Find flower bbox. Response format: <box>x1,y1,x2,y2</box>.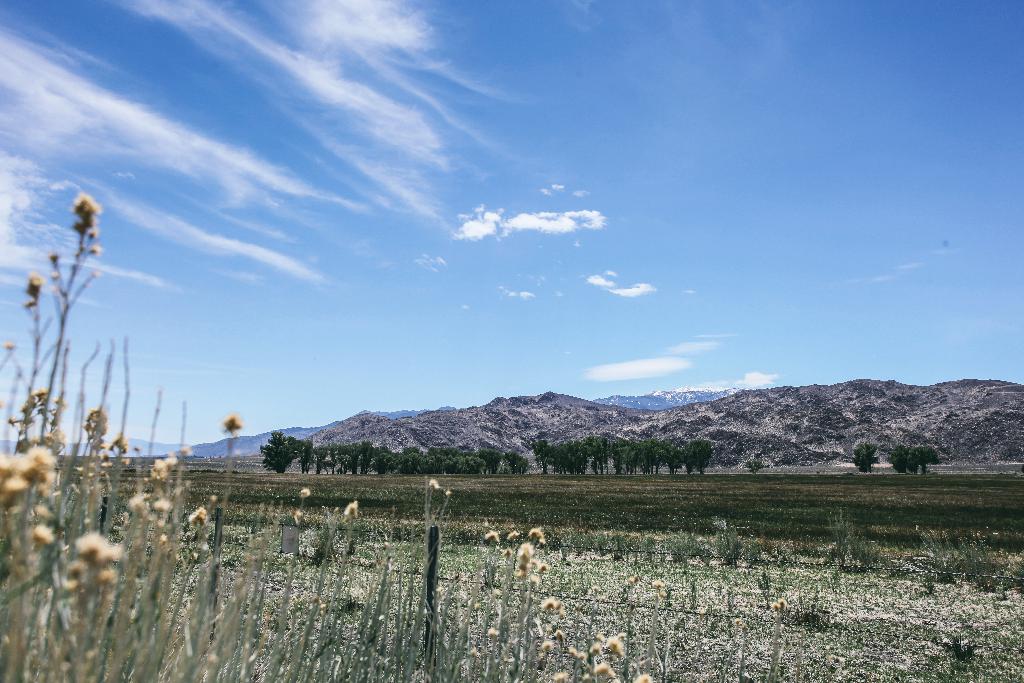
<box>484,627,502,635</box>.
